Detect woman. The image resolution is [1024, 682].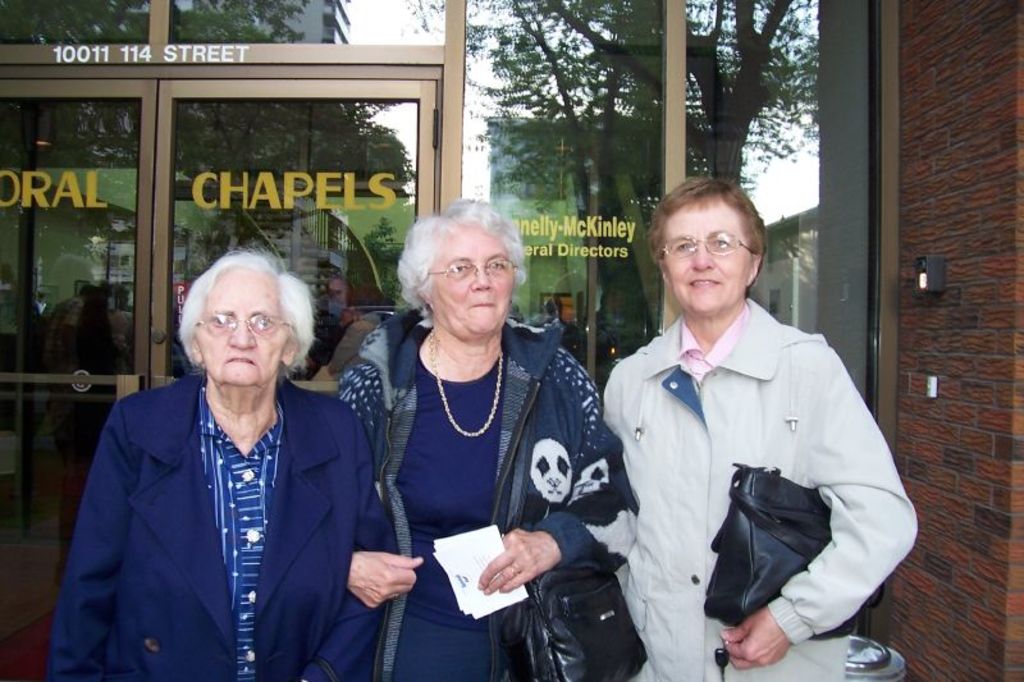
<region>67, 229, 364, 681</region>.
